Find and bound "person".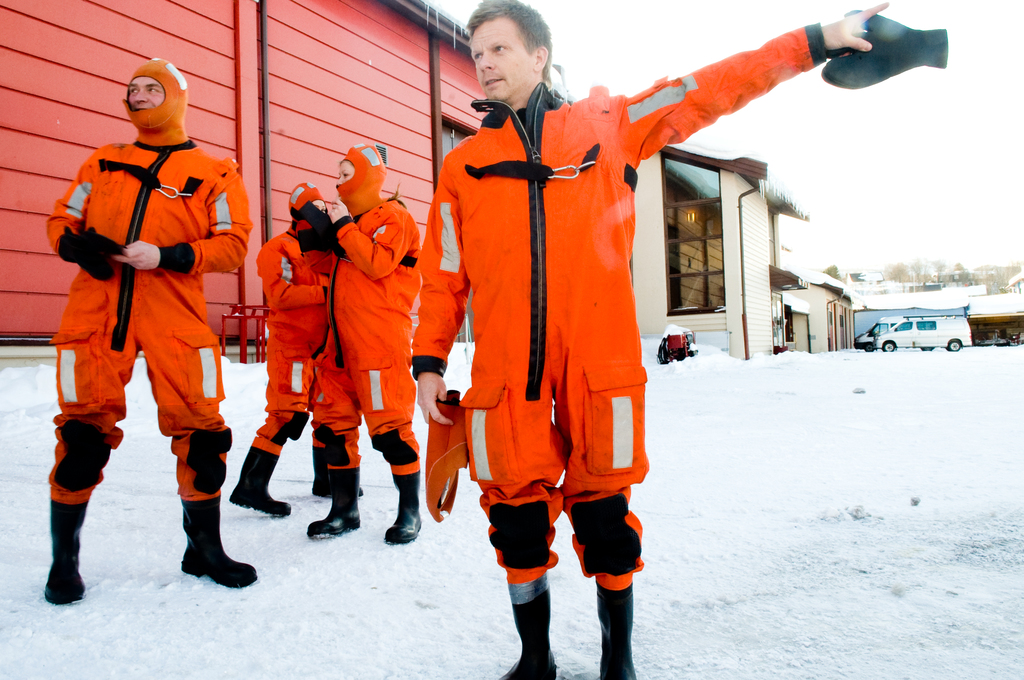
Bound: 406, 0, 890, 679.
